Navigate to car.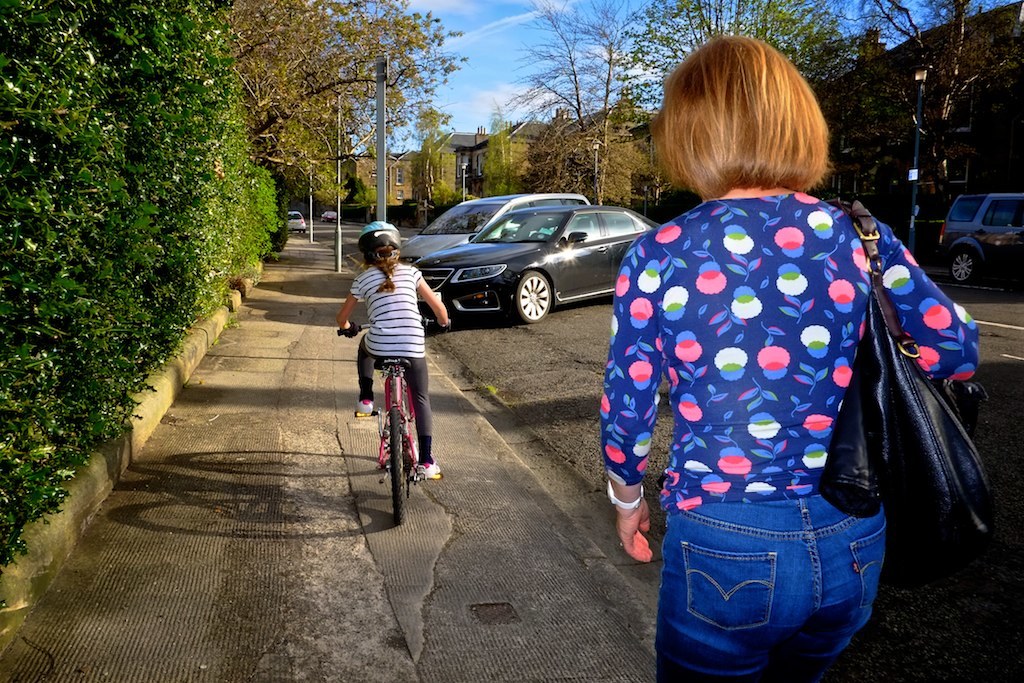
Navigation target: [left=934, top=188, right=1023, bottom=285].
